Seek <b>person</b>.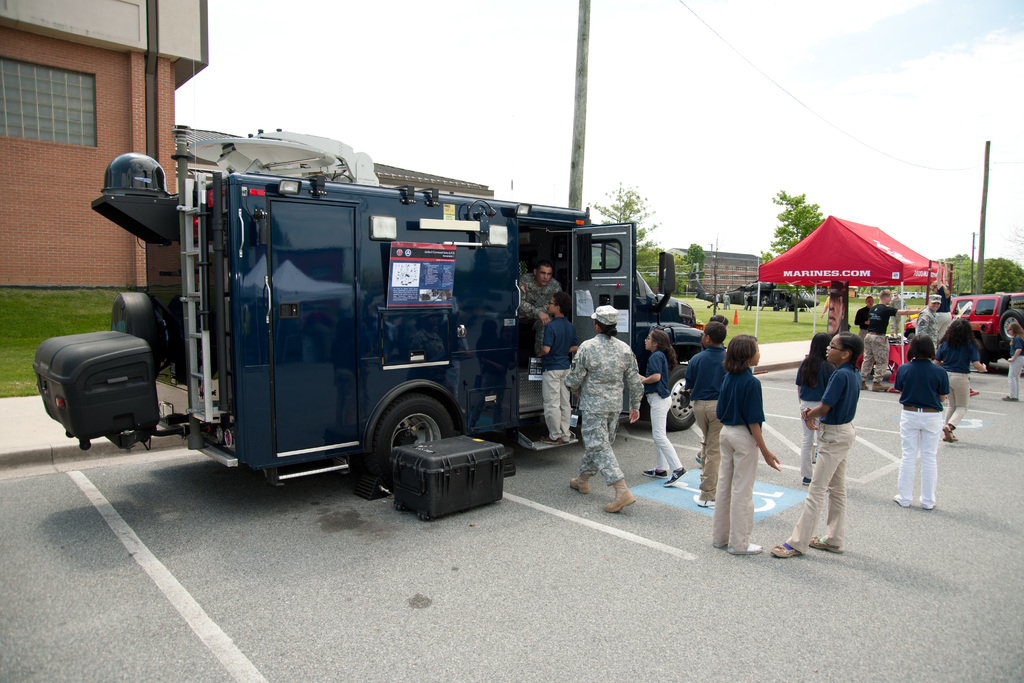
detection(858, 288, 922, 391).
